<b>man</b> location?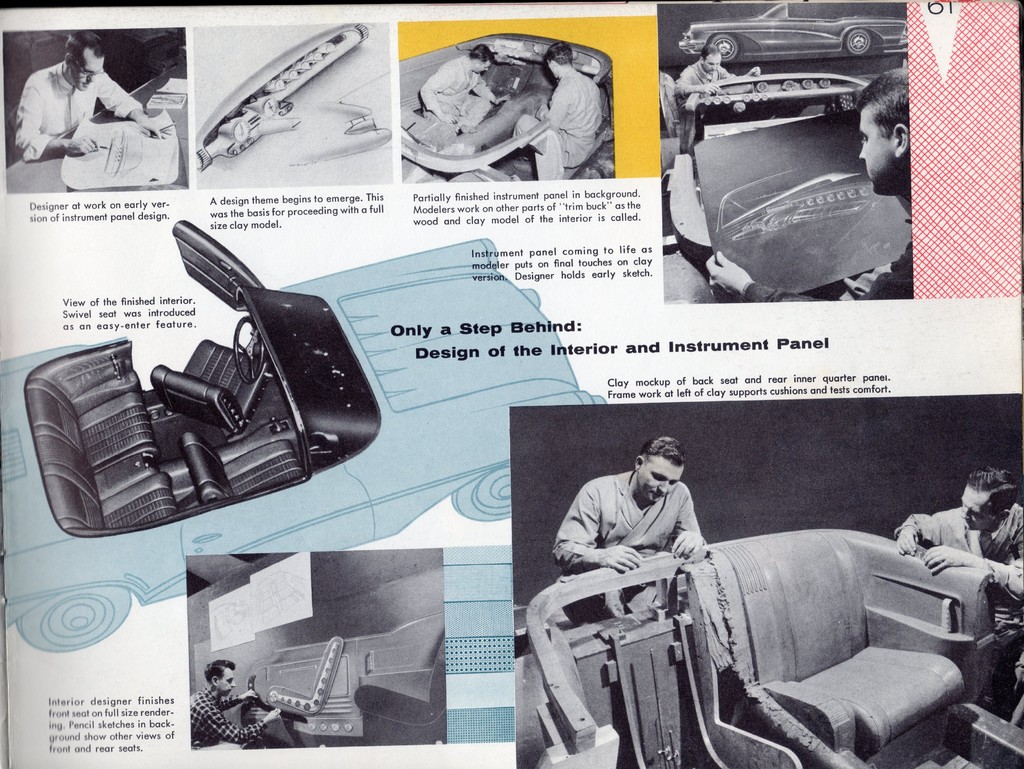
<bbox>671, 45, 764, 105</bbox>
